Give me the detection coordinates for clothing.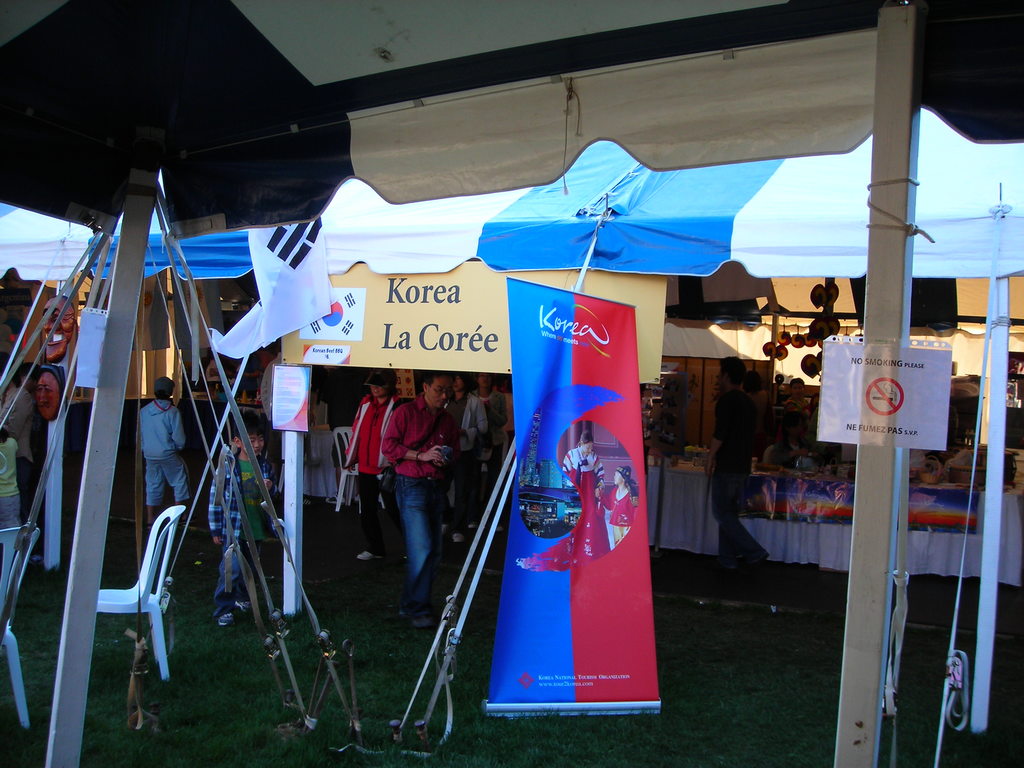
(x1=242, y1=355, x2=263, y2=396).
